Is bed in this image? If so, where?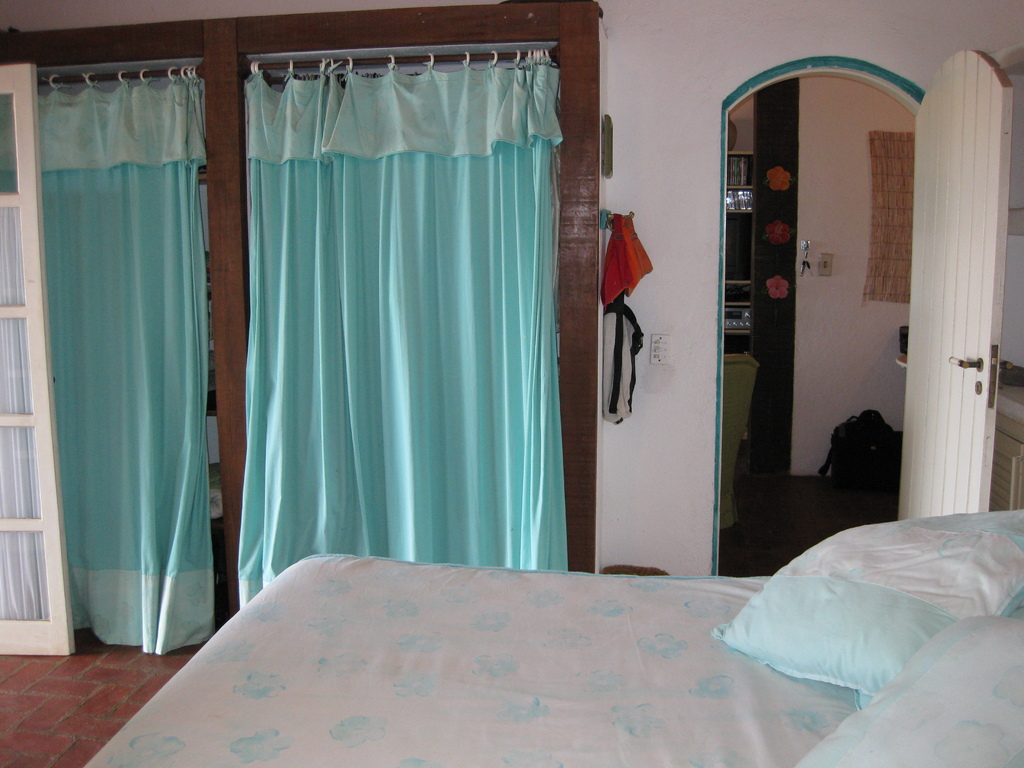
Yes, at 84, 500, 1023, 767.
